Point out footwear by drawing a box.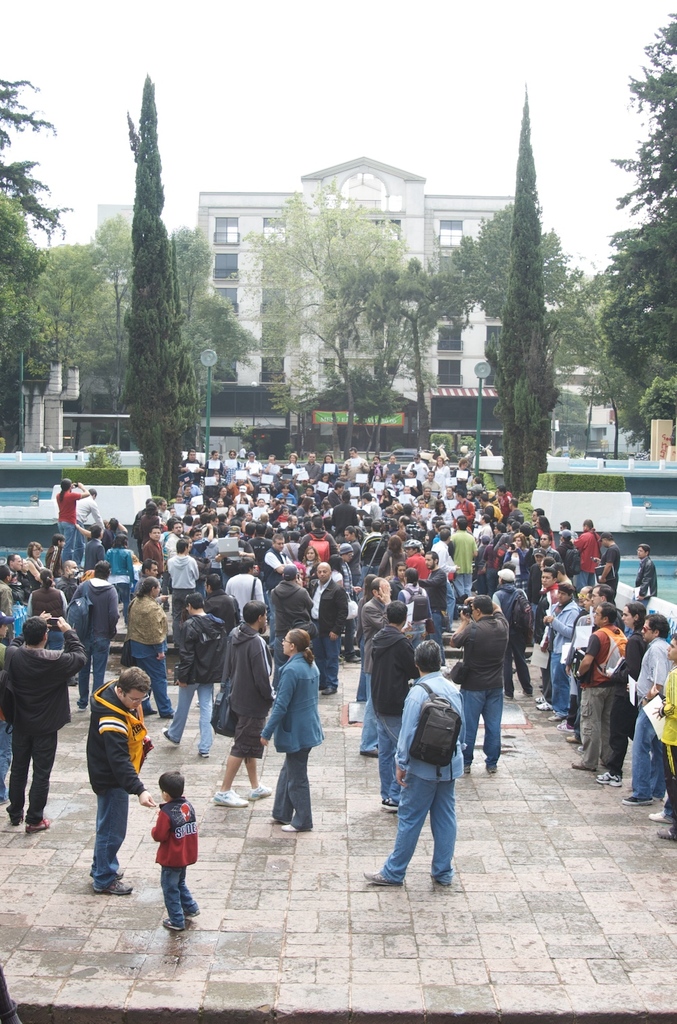
detection(167, 899, 199, 920).
